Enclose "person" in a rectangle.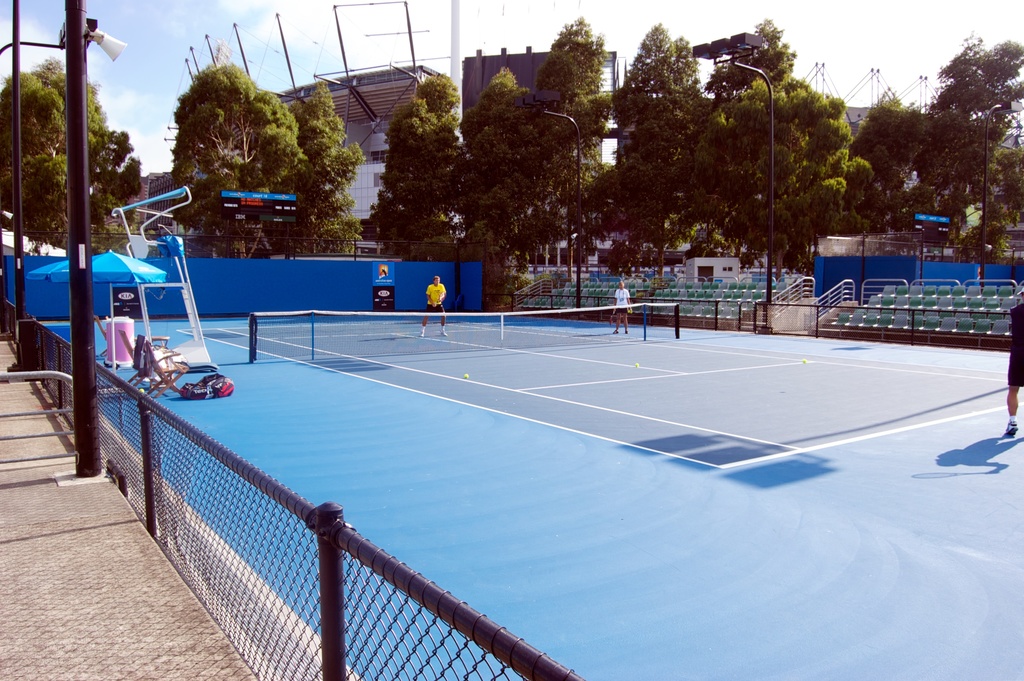
[left=1004, top=292, right=1023, bottom=431].
